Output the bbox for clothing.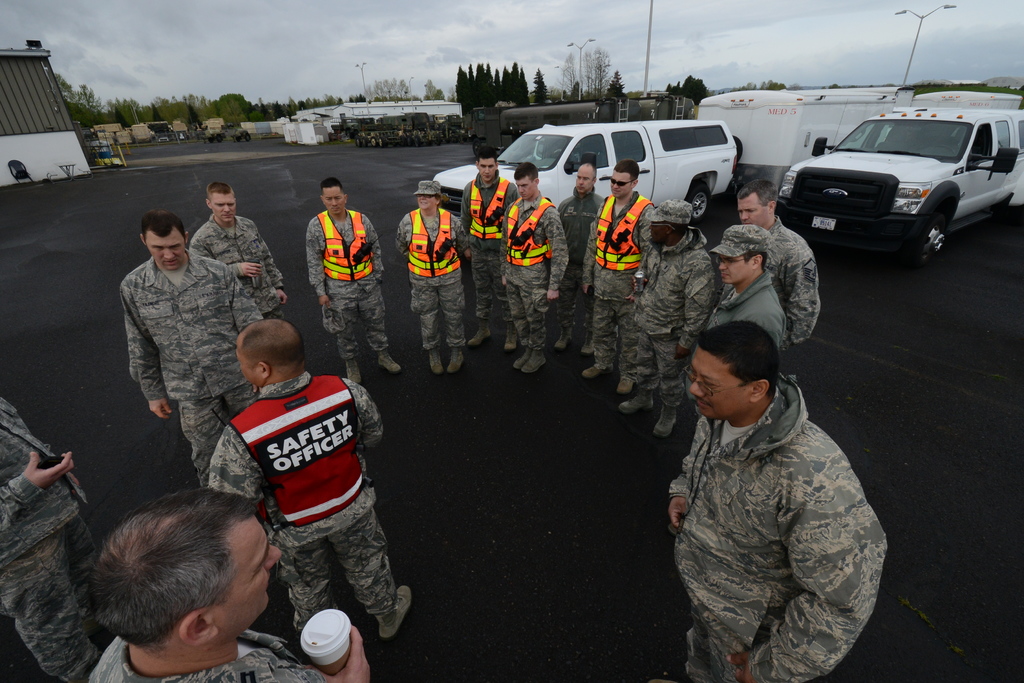
box(465, 182, 517, 320).
